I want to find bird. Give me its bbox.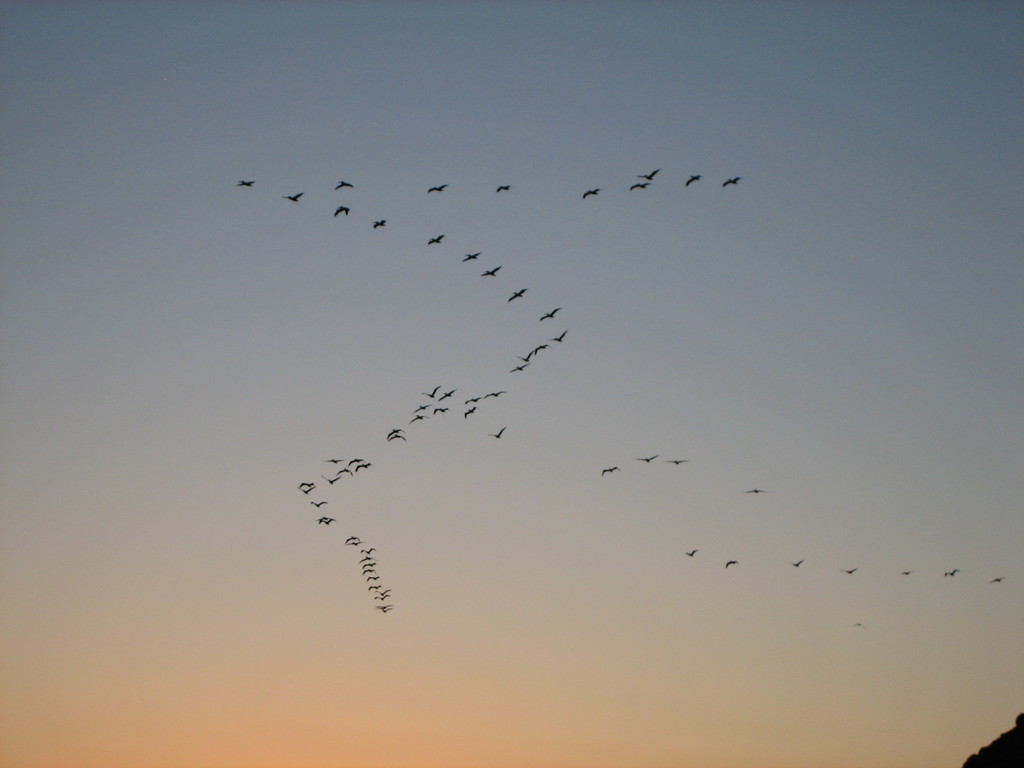
crop(515, 362, 526, 373).
